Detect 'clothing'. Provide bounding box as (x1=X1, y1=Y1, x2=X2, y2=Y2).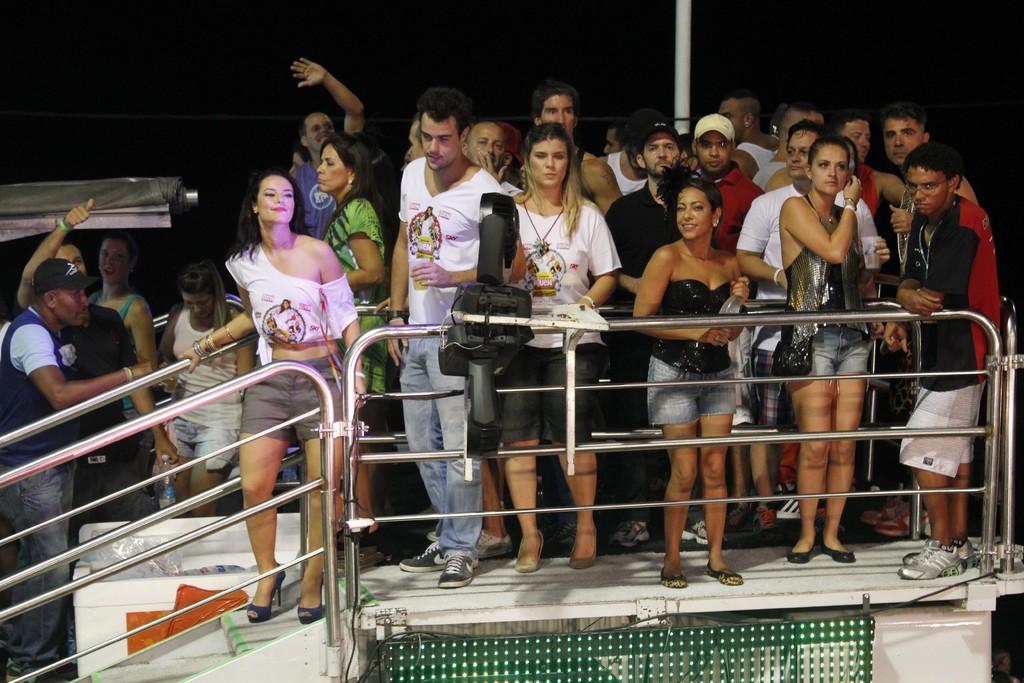
(x1=298, y1=163, x2=336, y2=240).
